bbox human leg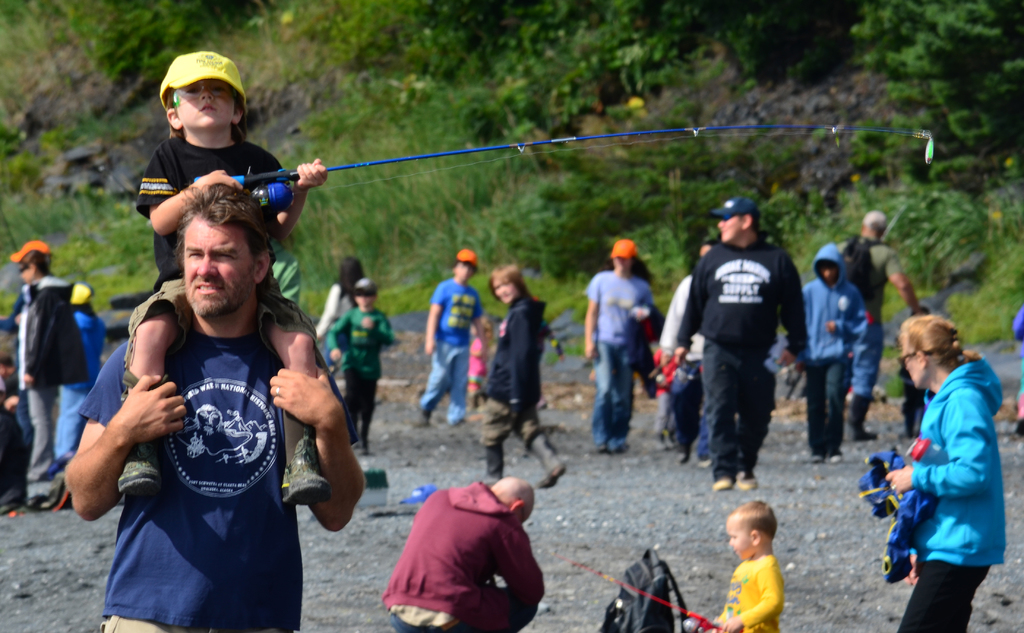
left=448, top=343, right=468, bottom=431
